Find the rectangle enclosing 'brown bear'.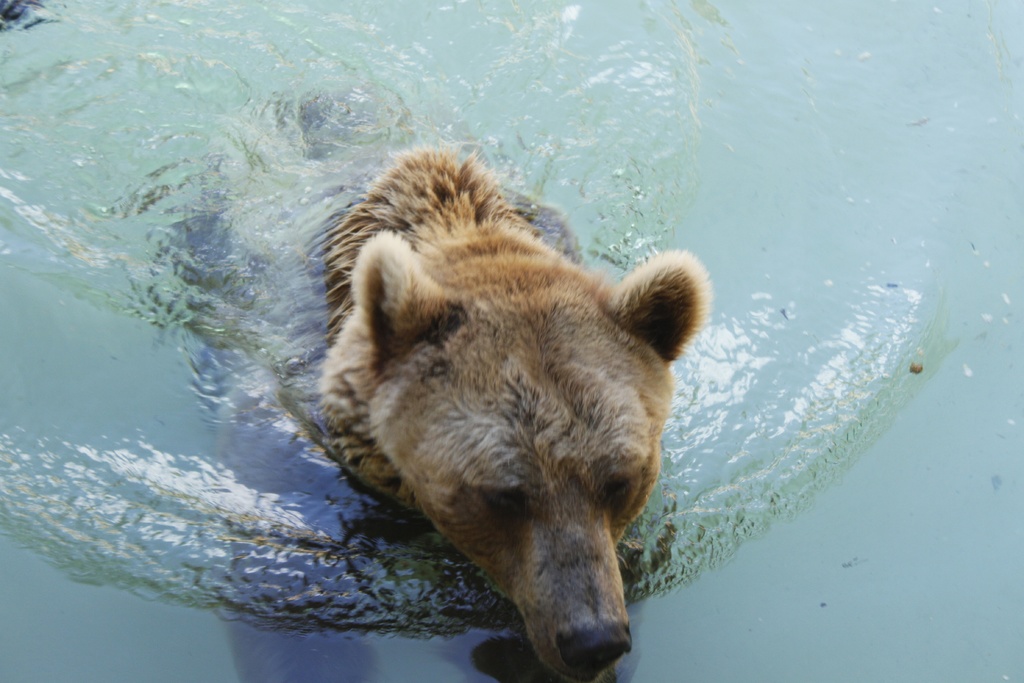
{"x1": 170, "y1": 78, "x2": 714, "y2": 682}.
